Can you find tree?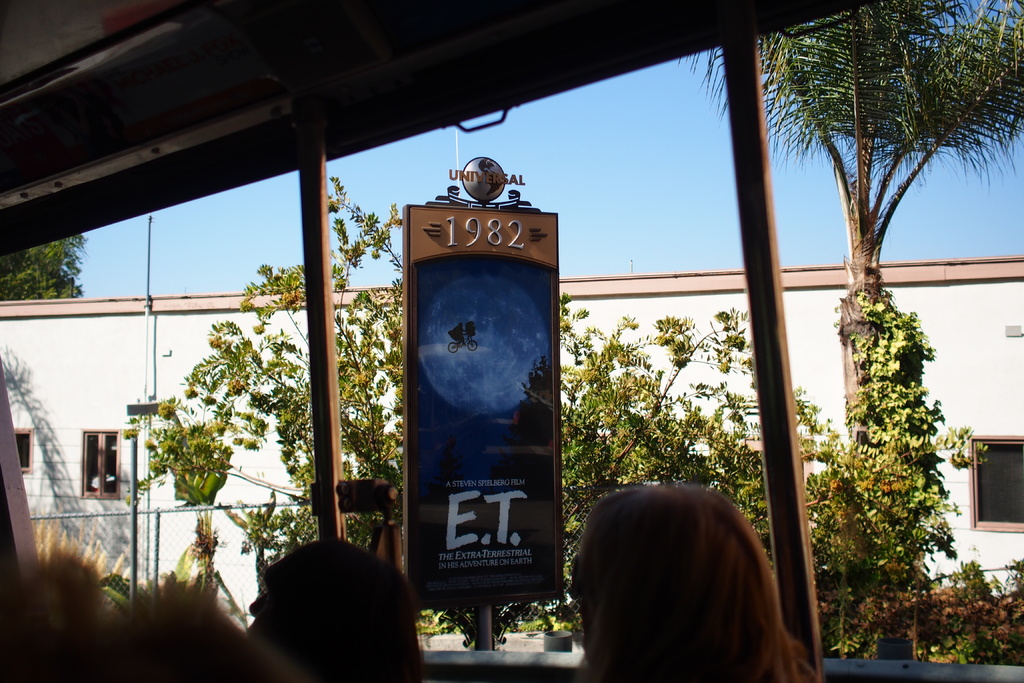
Yes, bounding box: (0,234,89,308).
